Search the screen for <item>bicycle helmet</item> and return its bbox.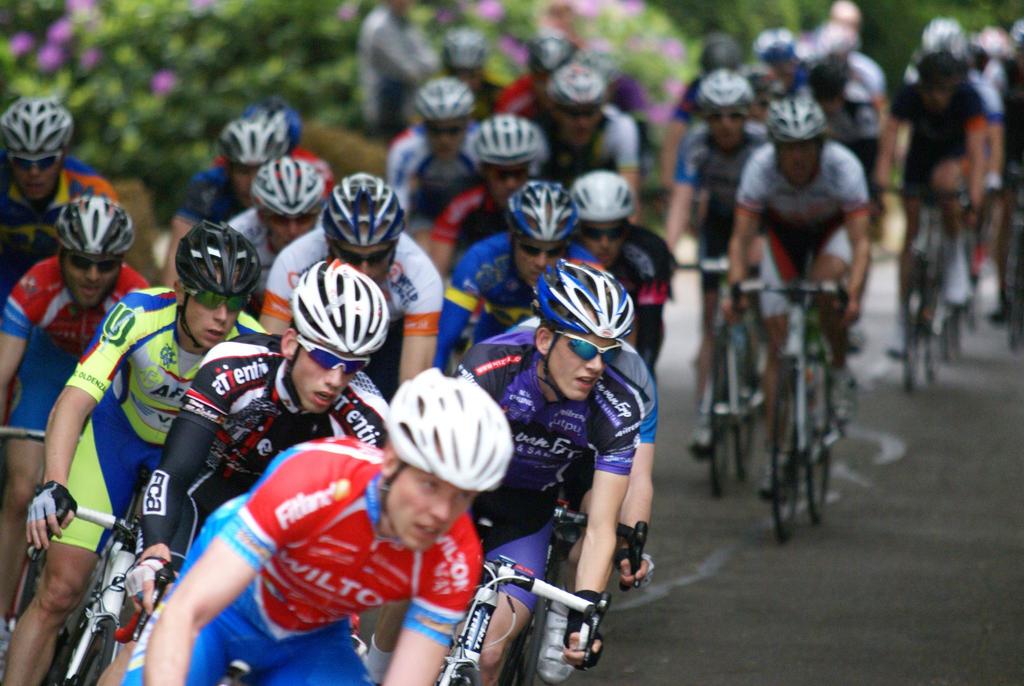
Found: (515,177,579,245).
